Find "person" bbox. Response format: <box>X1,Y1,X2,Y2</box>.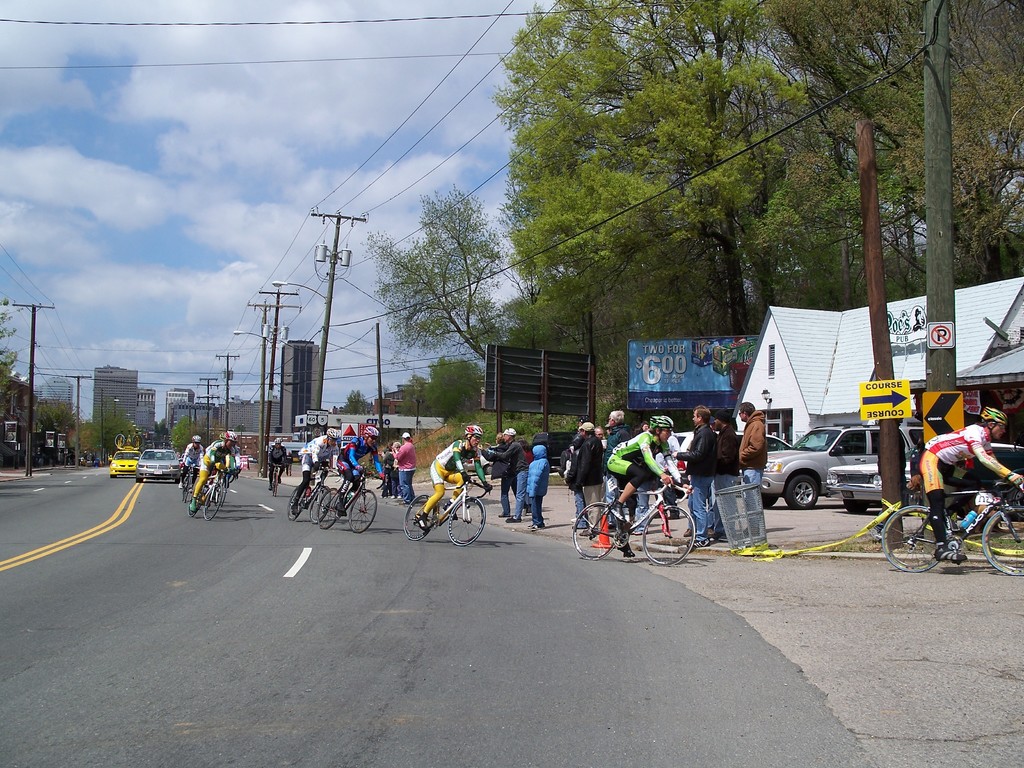
<box>227,443,248,472</box>.
